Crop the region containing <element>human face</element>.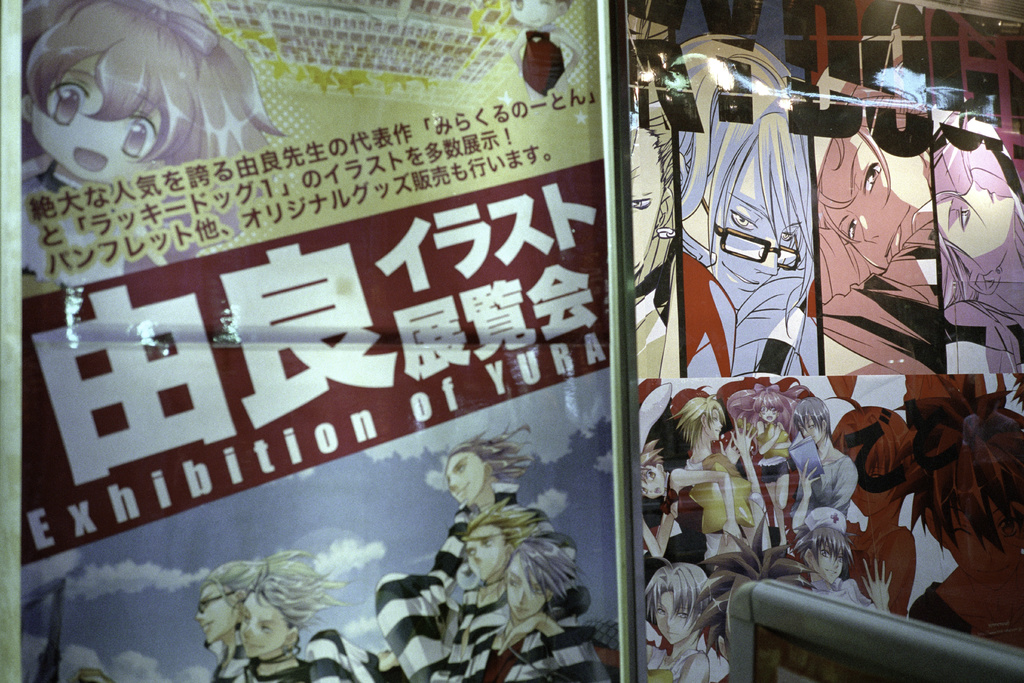
Crop region: <box>443,454,483,511</box>.
